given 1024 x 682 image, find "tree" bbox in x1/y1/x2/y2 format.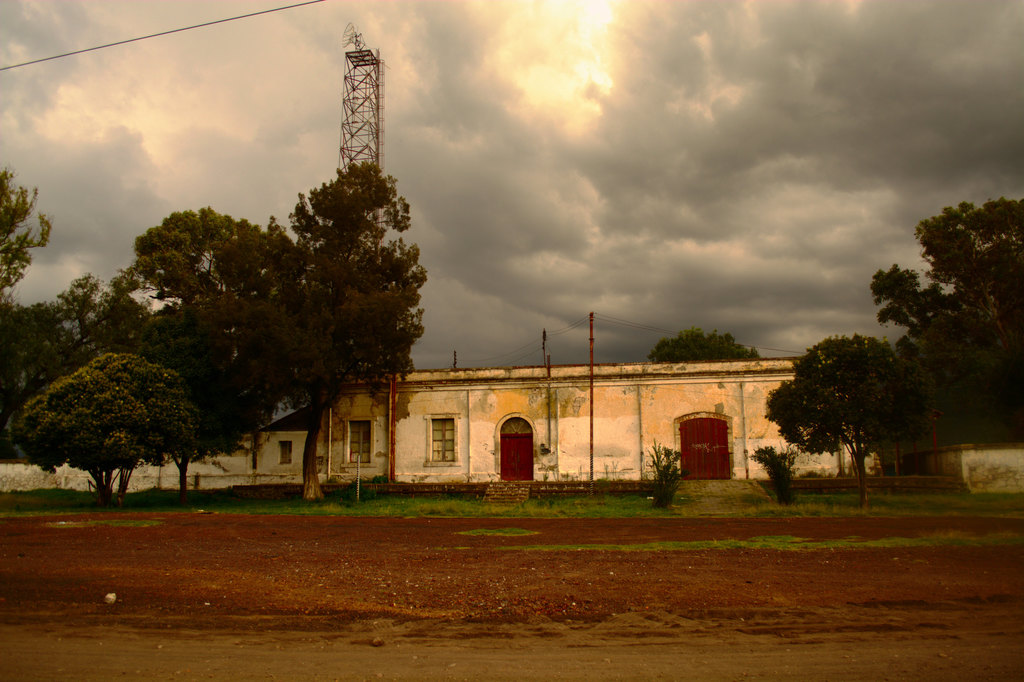
271/194/338/261.
